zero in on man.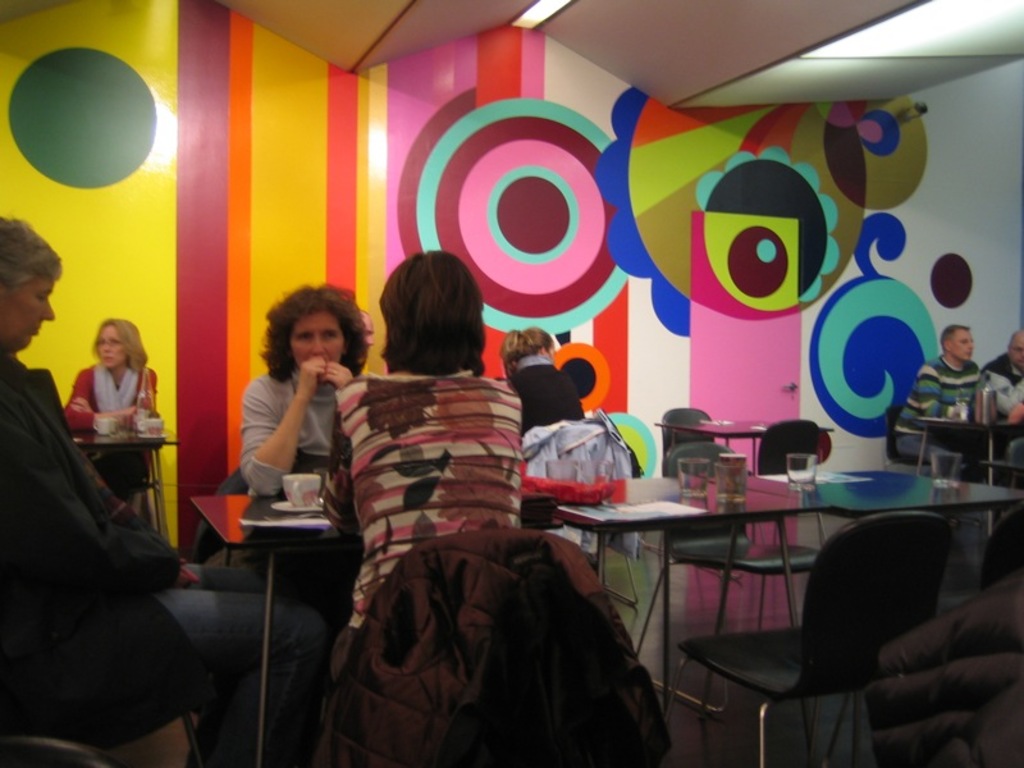
Zeroed in: [974,321,1023,426].
